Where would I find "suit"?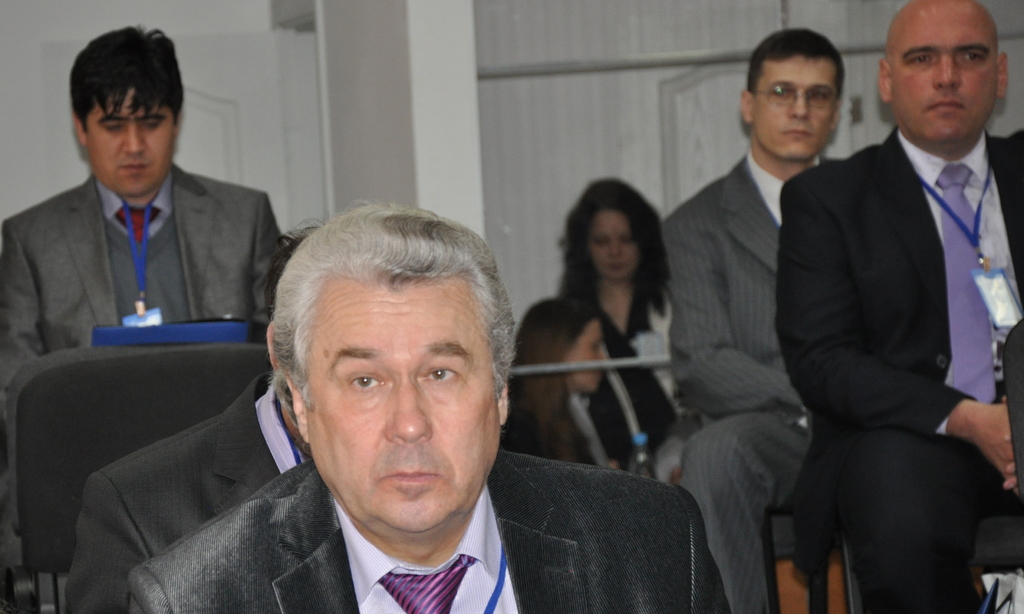
At [left=125, top=459, right=732, bottom=613].
